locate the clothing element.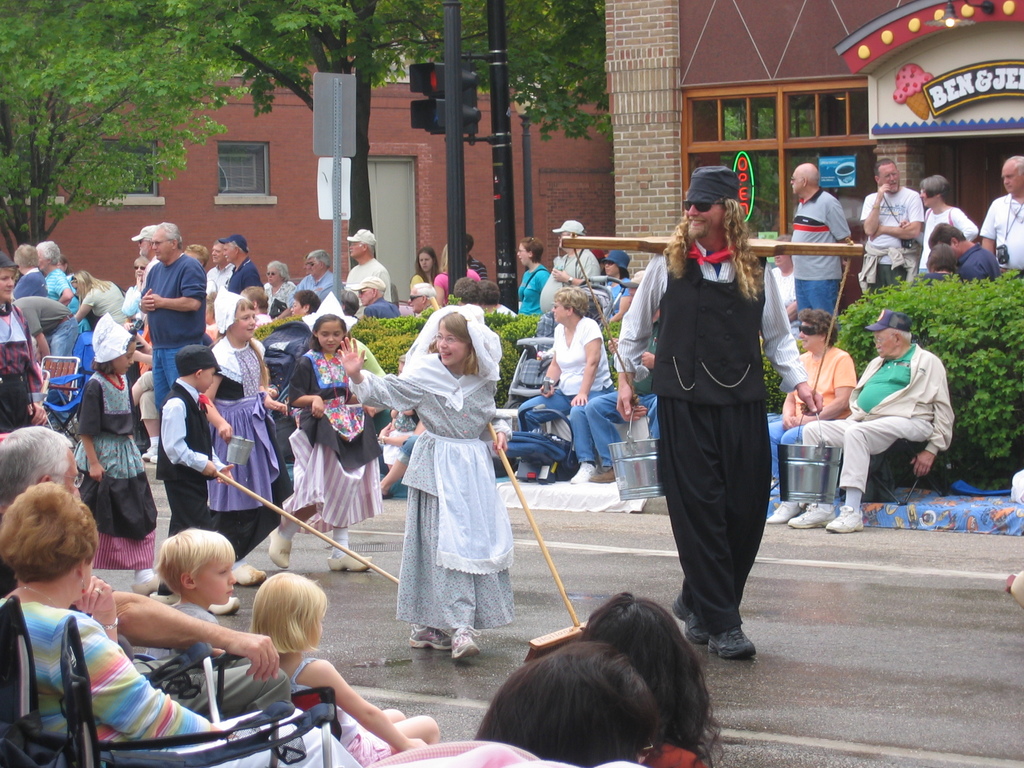
Element bbox: BBox(0, 599, 207, 767).
